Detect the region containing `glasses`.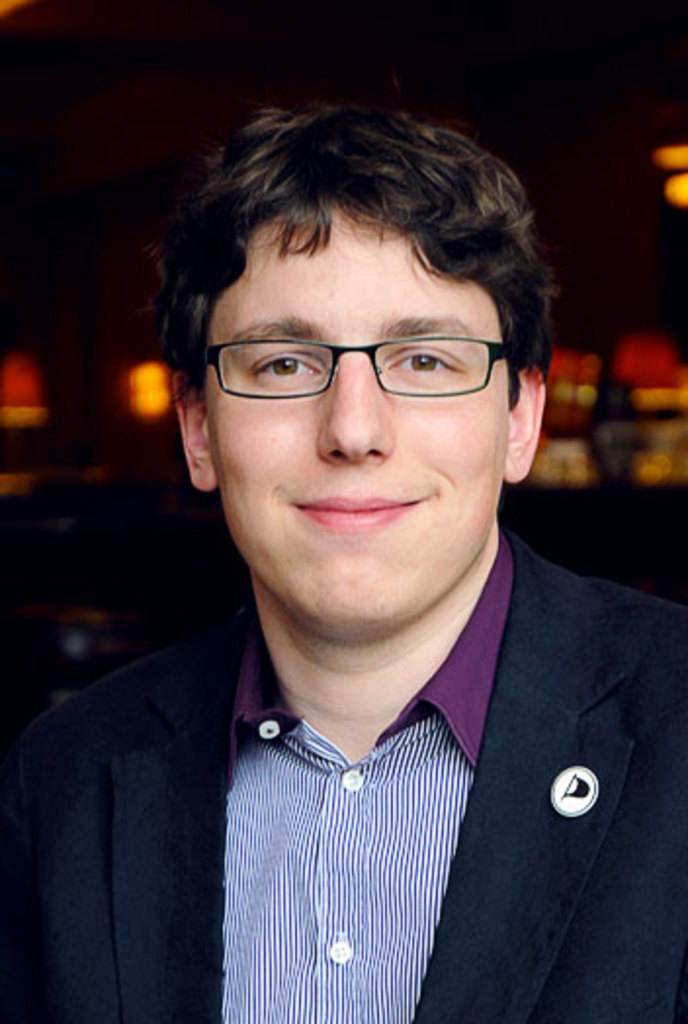
BBox(190, 336, 536, 414).
